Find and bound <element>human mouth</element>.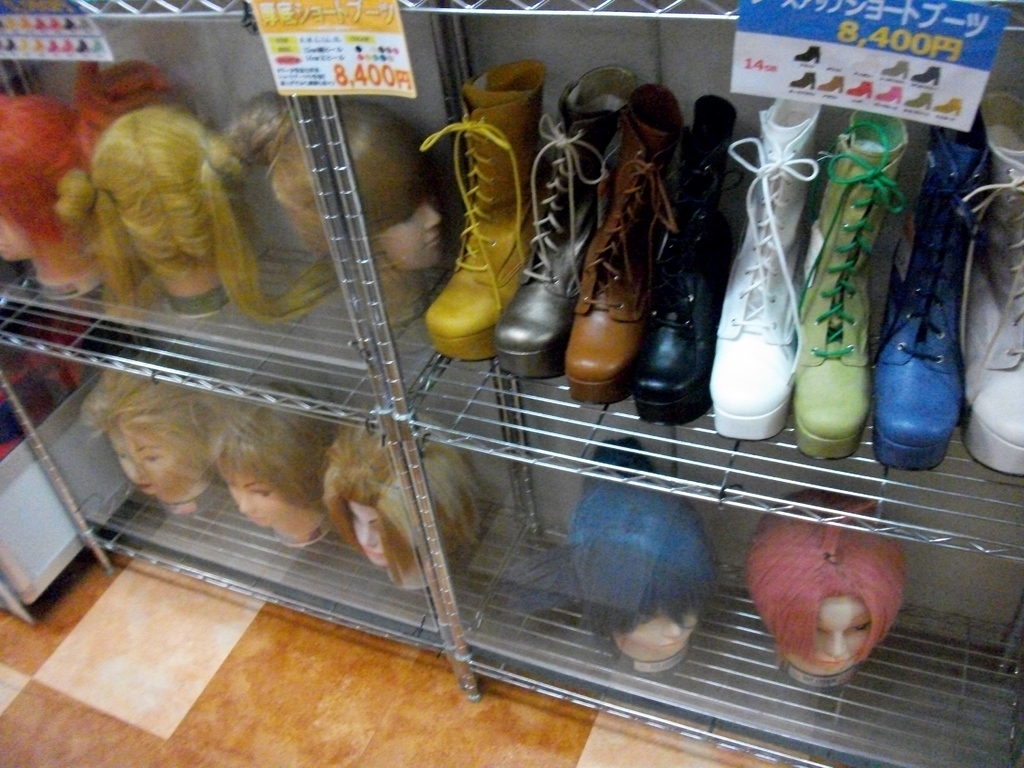
Bound: <box>366,550,381,557</box>.
